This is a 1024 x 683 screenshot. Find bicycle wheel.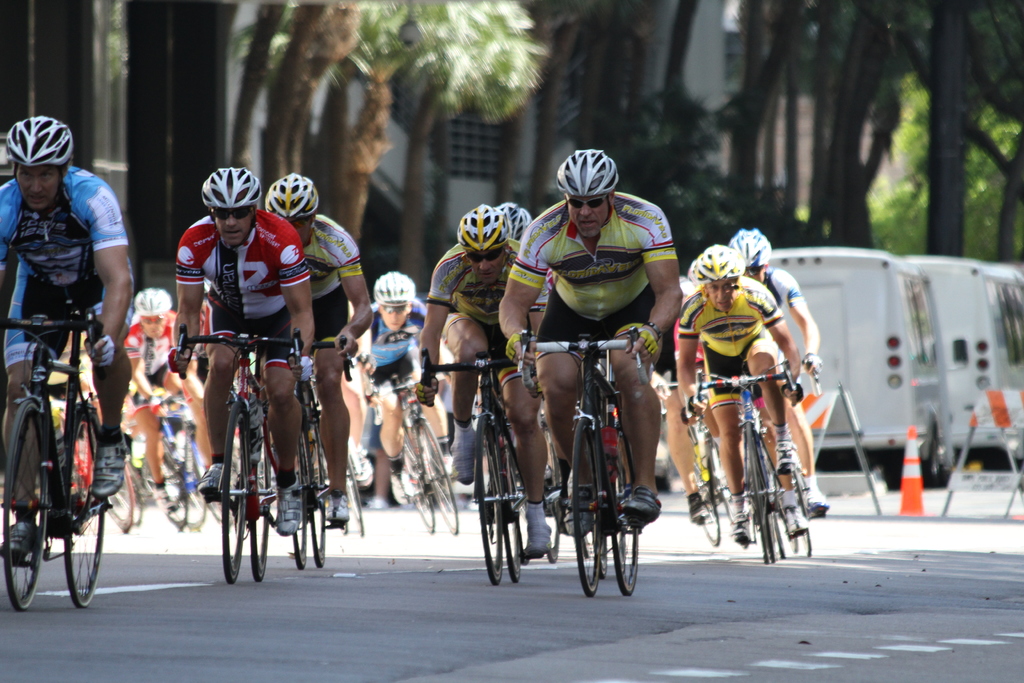
Bounding box: detection(97, 472, 135, 529).
